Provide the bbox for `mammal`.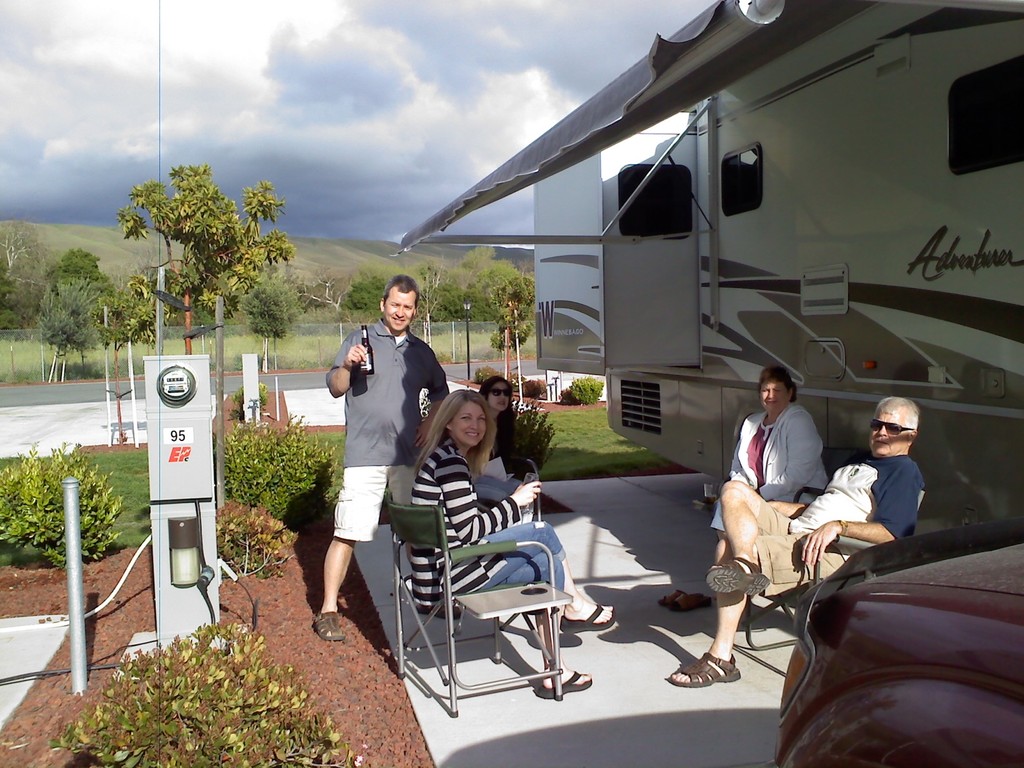
<bbox>409, 392, 618, 697</bbox>.
